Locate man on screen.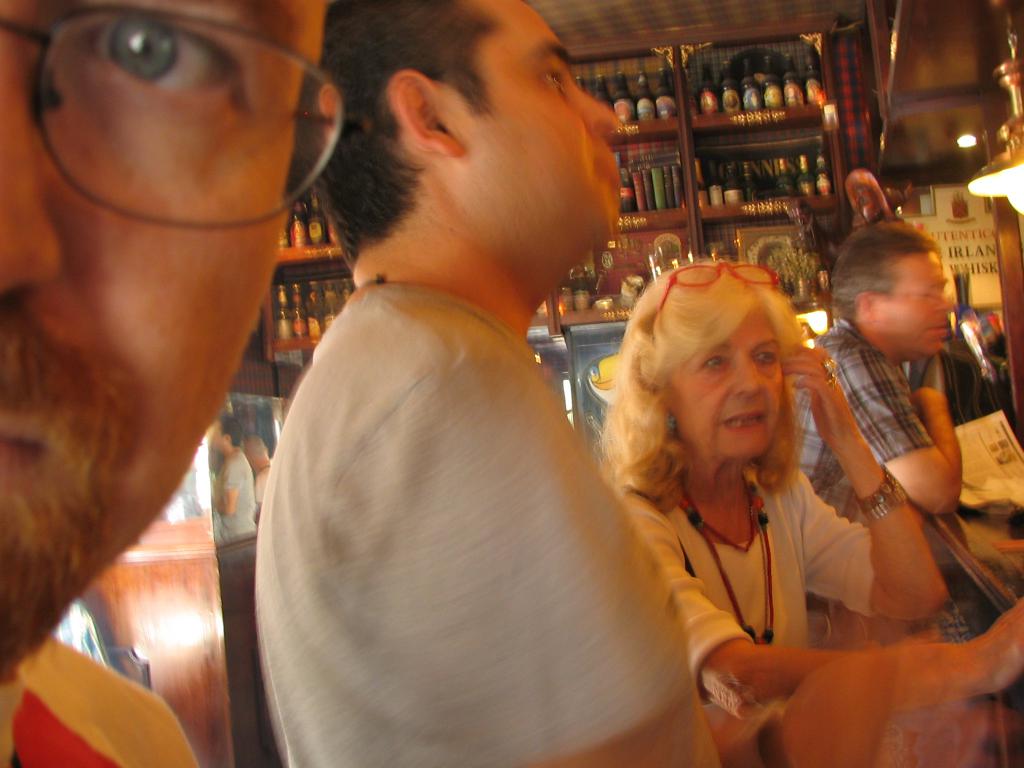
On screen at Rect(0, 0, 333, 757).
